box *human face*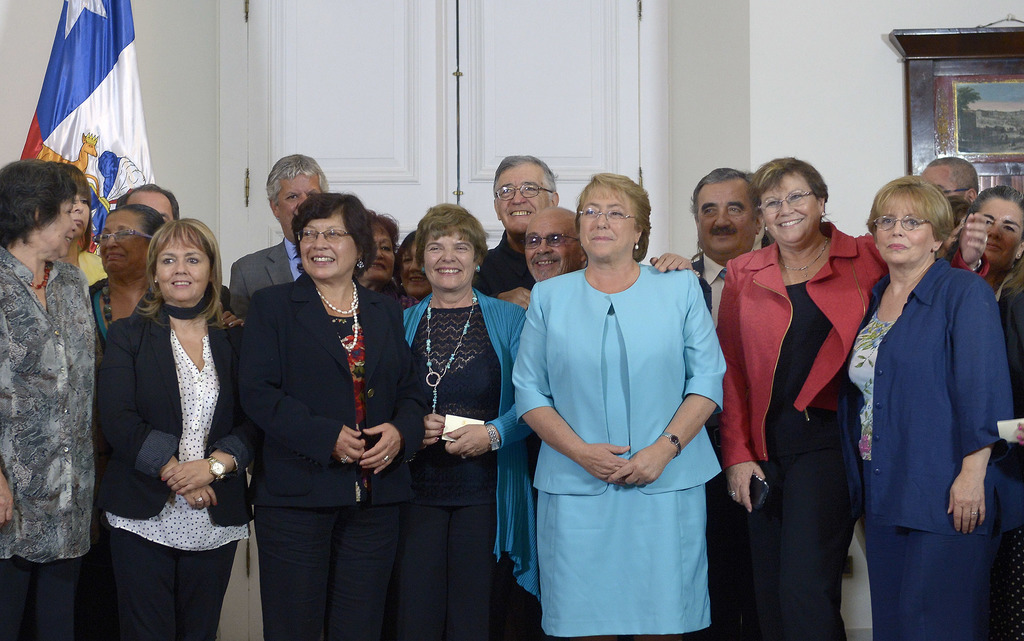
130/190/173/222
